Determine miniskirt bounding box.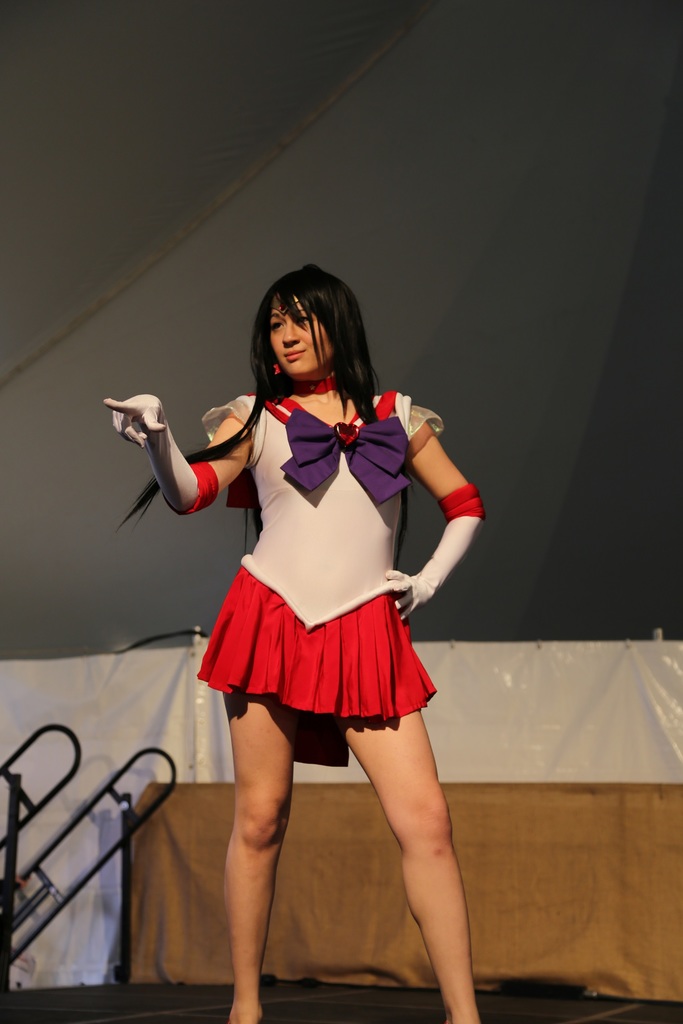
Determined: bbox=(196, 564, 438, 721).
